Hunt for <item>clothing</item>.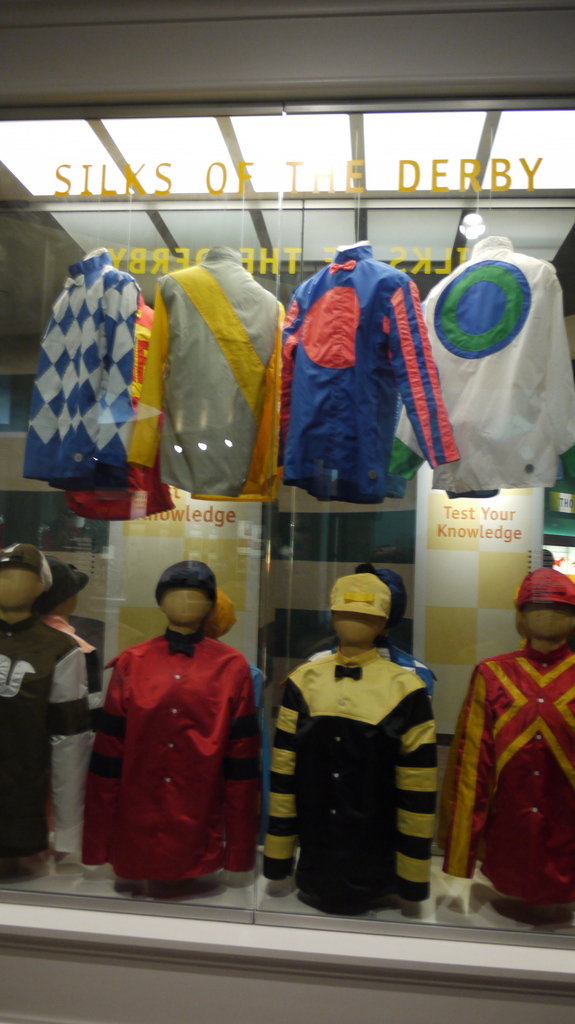
Hunted down at x1=51, y1=291, x2=173, y2=525.
